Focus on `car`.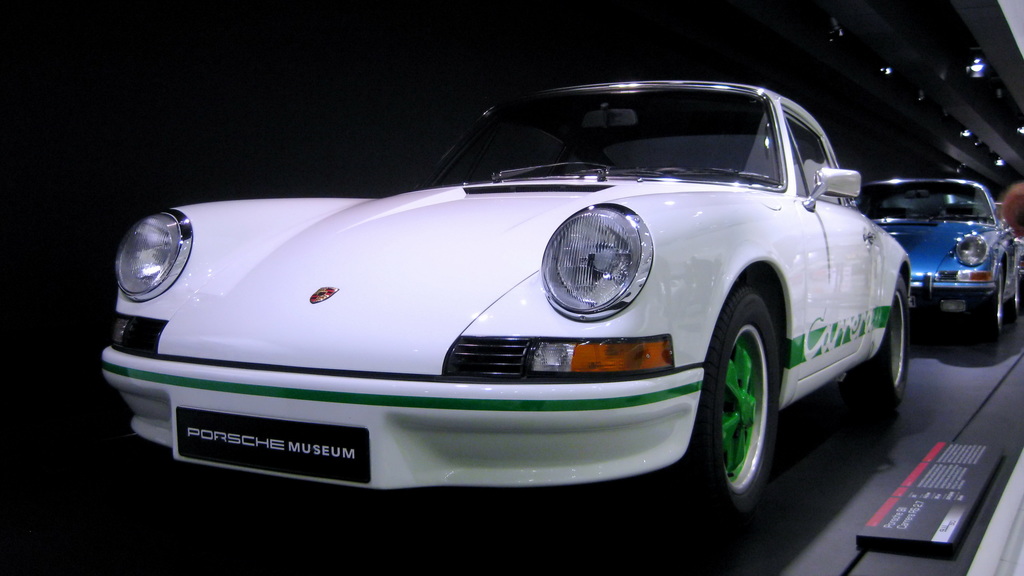
Focused at region(861, 178, 1023, 342).
